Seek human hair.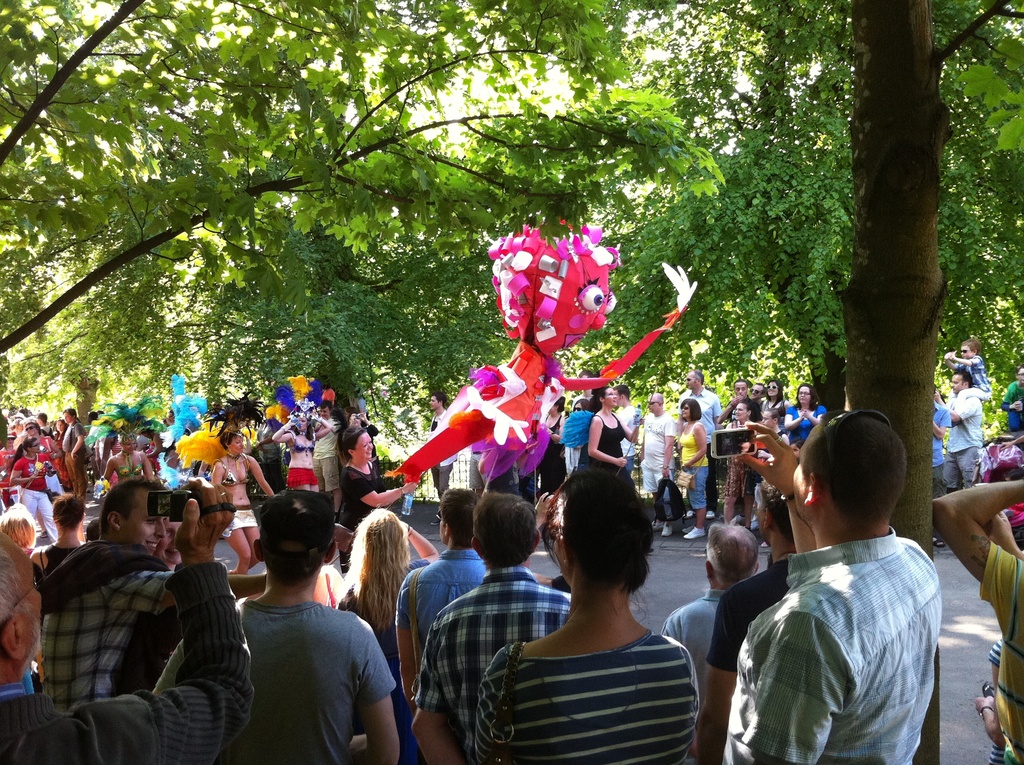
(left=547, top=478, right=659, bottom=624).
